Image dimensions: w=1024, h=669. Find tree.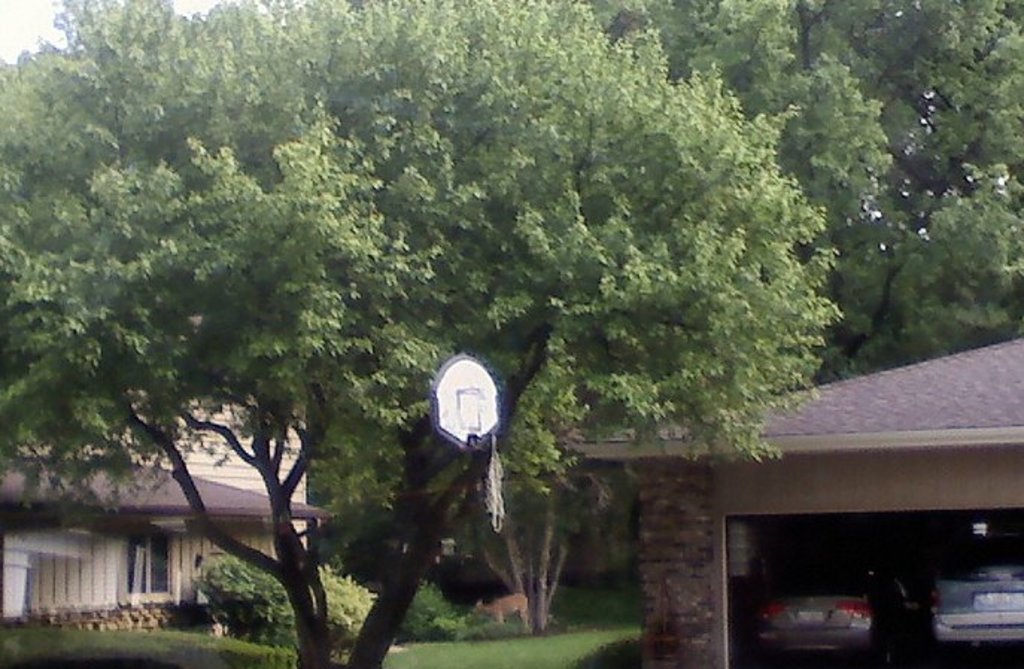
select_region(0, 4, 1023, 668).
